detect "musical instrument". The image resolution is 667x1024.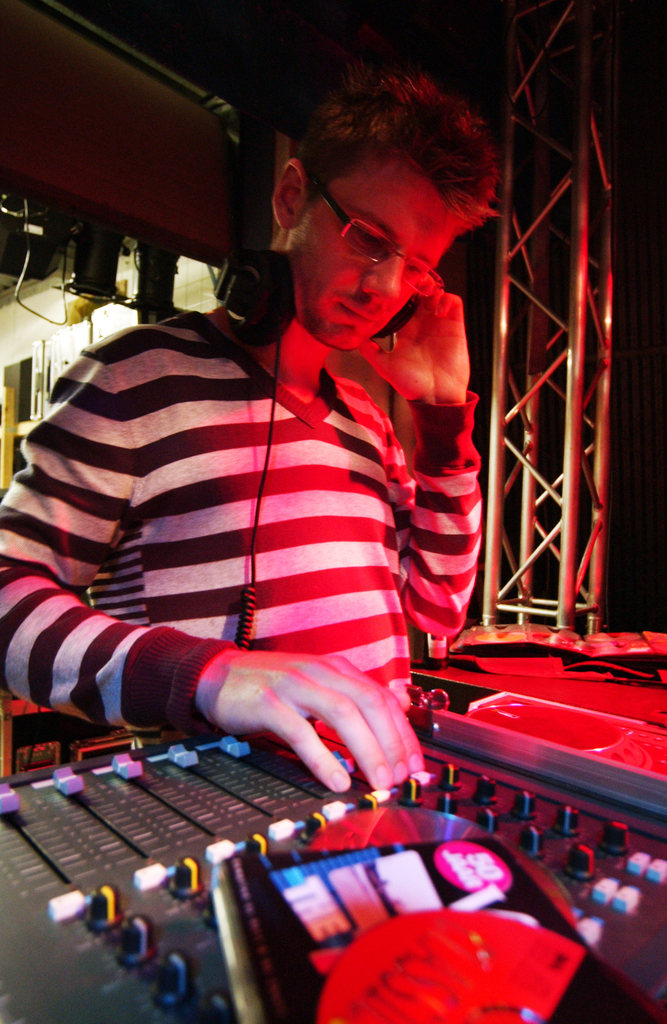
[0, 624, 666, 1023].
